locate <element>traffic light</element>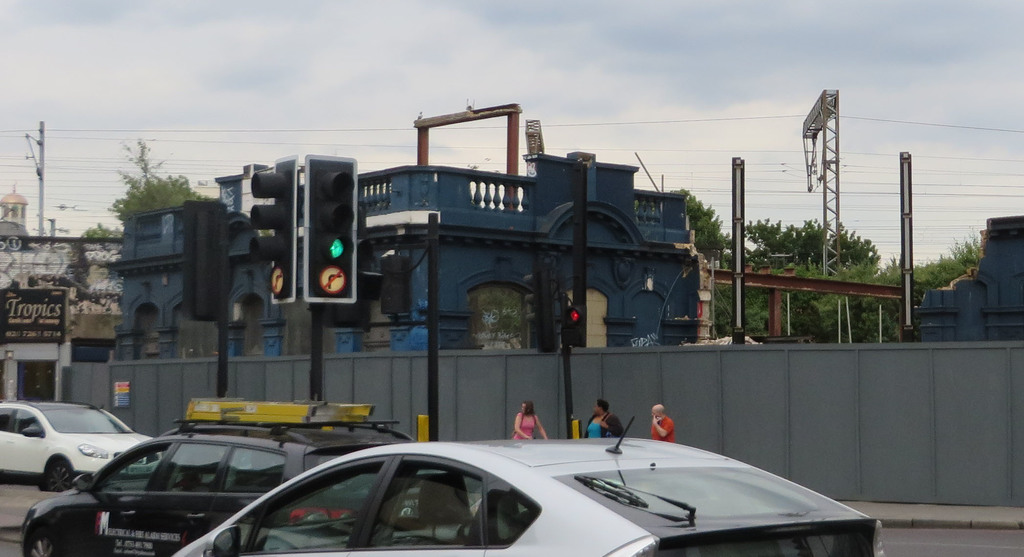
BBox(185, 200, 227, 319)
